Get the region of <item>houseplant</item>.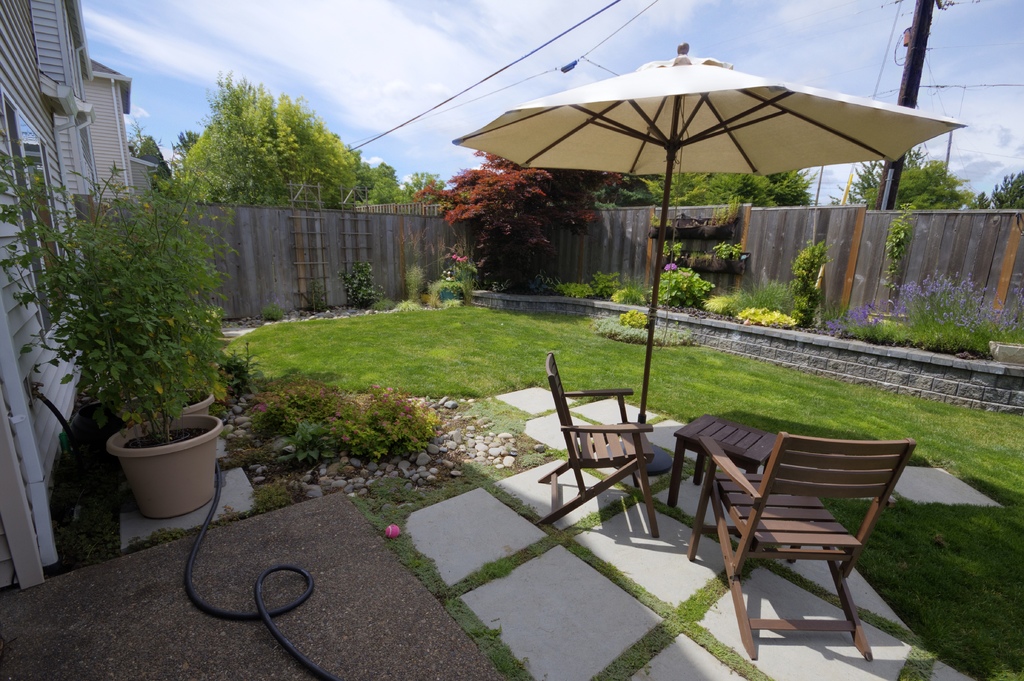
[left=0, top=156, right=219, bottom=422].
